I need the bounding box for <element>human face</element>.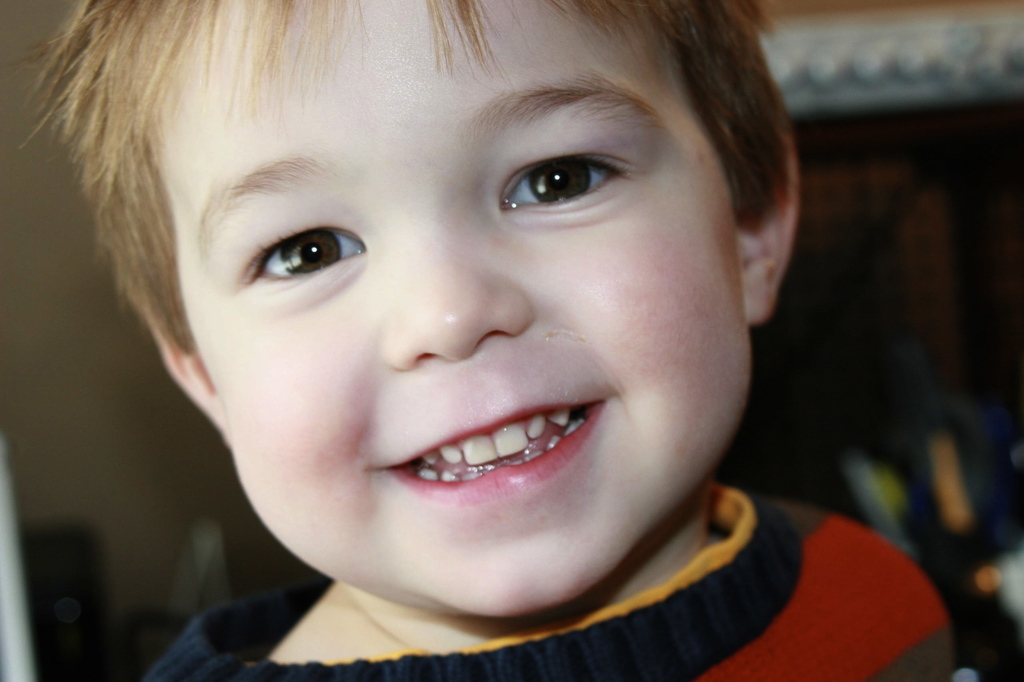
Here it is: left=123, top=0, right=754, bottom=621.
